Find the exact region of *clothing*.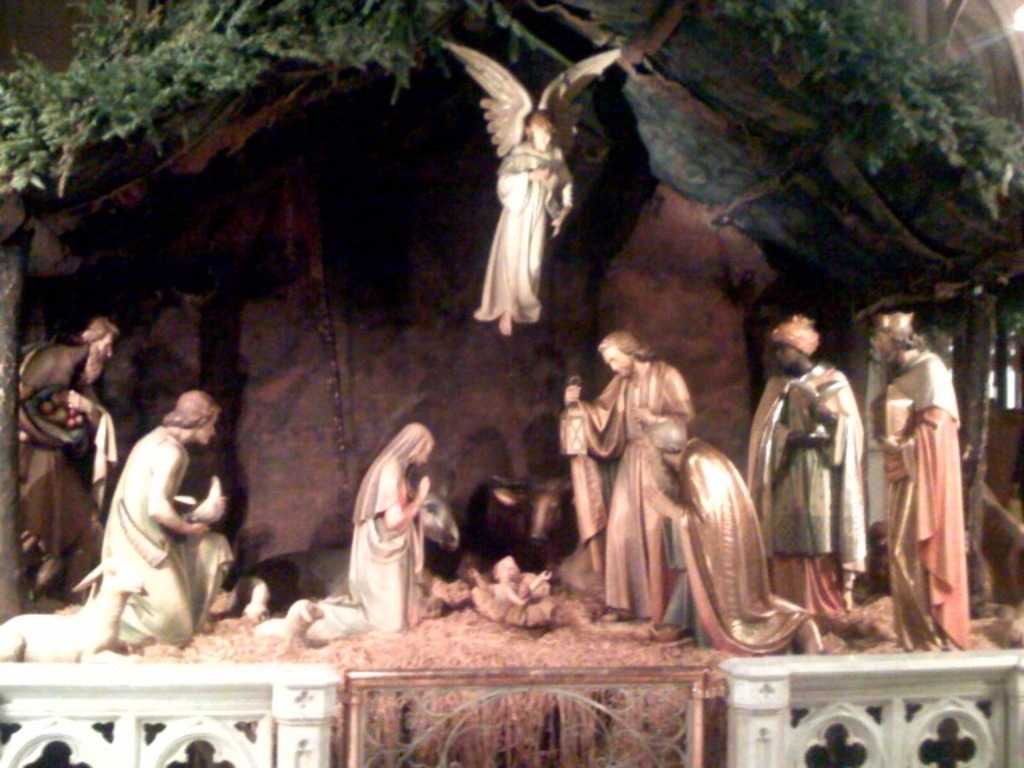
Exact region: detection(659, 432, 819, 662).
